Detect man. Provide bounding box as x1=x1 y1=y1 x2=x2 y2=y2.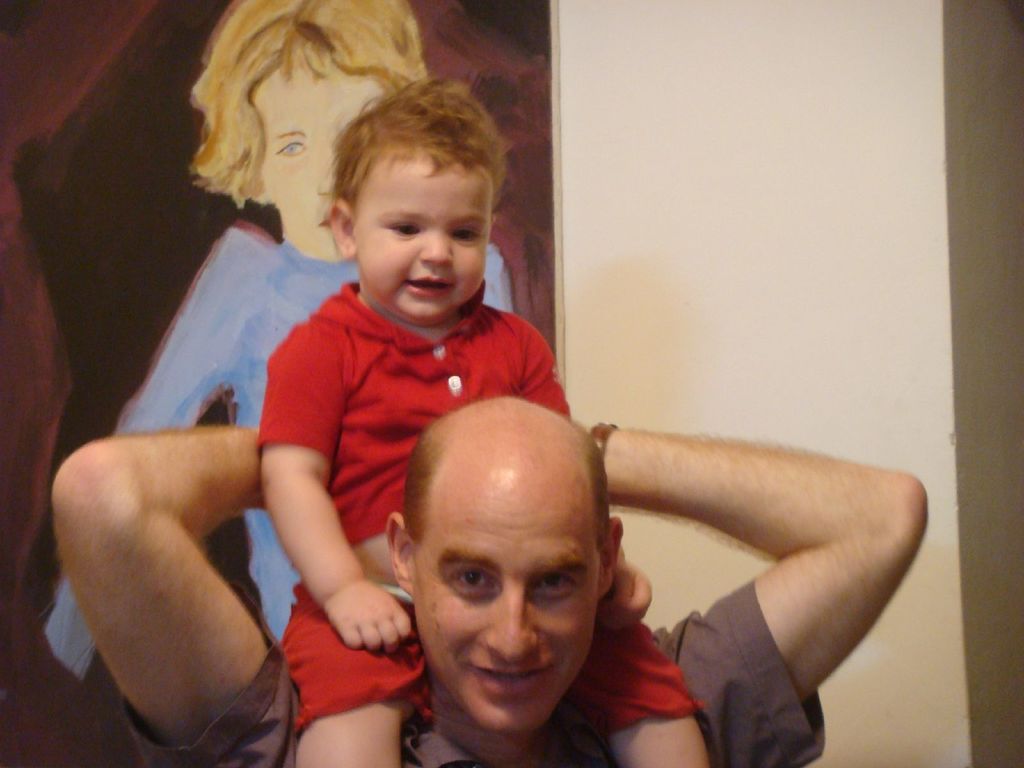
x1=49 y1=419 x2=932 y2=767.
